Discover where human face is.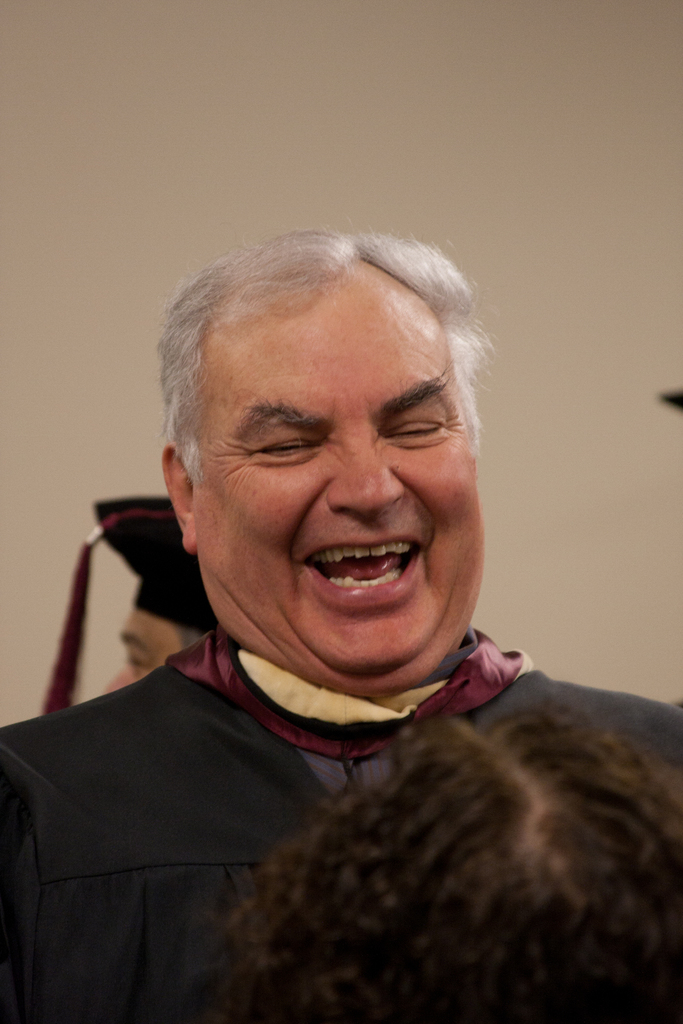
Discovered at box(188, 279, 486, 671).
